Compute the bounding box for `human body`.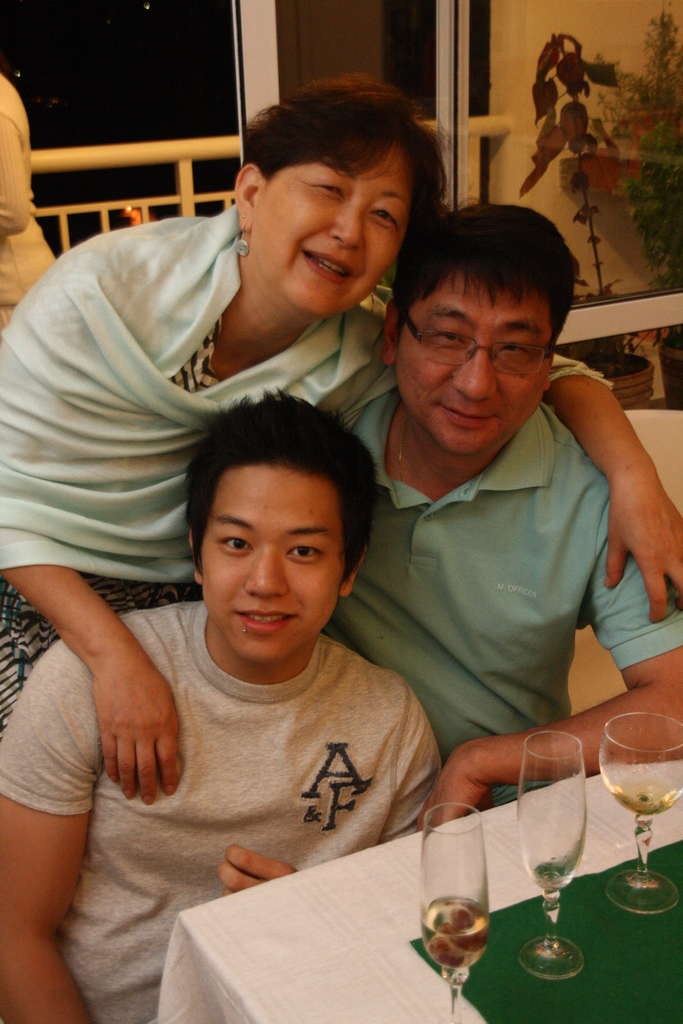
l=317, t=384, r=682, b=837.
